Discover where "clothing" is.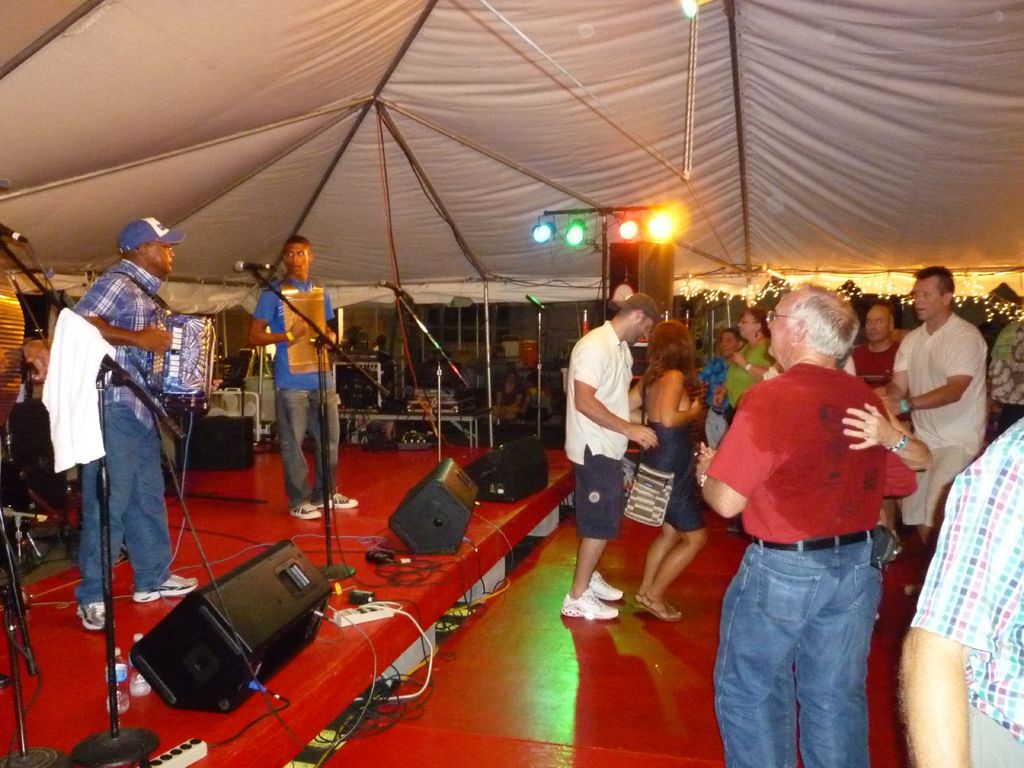
Discovered at <box>725,331,776,416</box>.
